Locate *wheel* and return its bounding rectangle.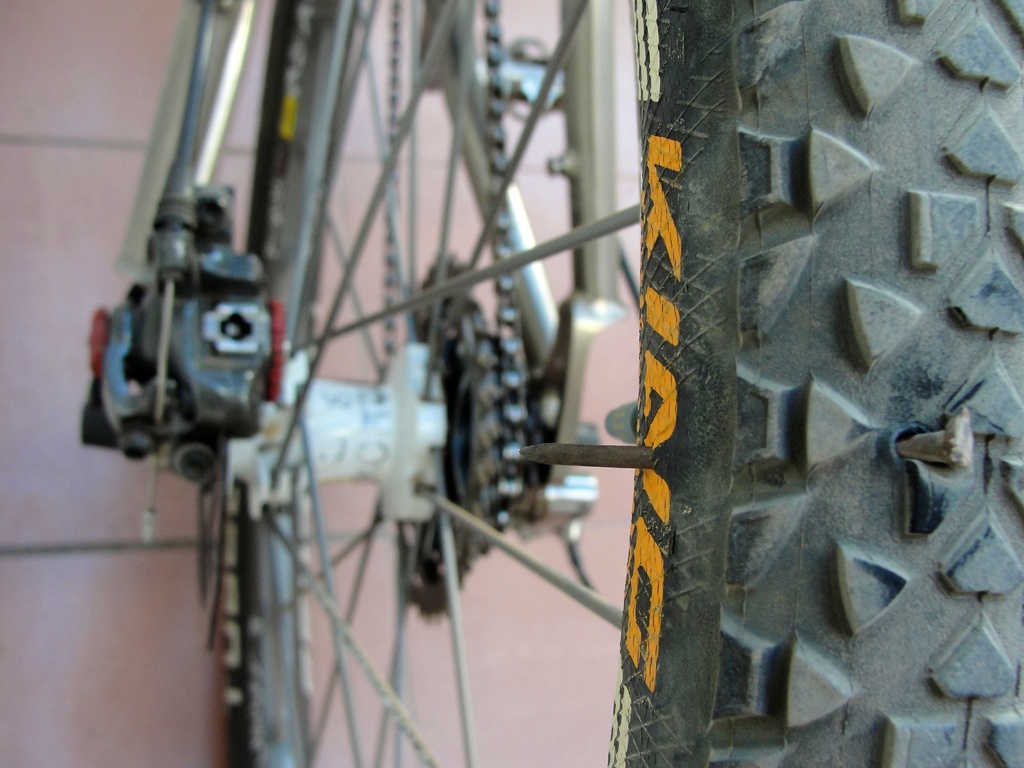
locate(198, 0, 1023, 767).
